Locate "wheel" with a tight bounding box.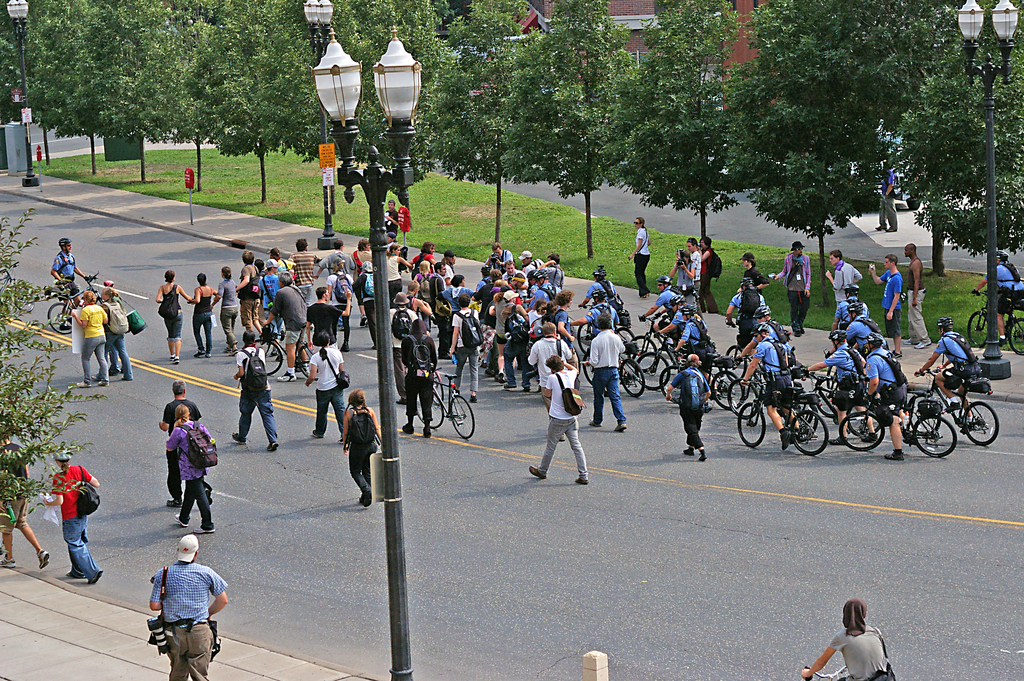
box=[906, 395, 935, 429].
